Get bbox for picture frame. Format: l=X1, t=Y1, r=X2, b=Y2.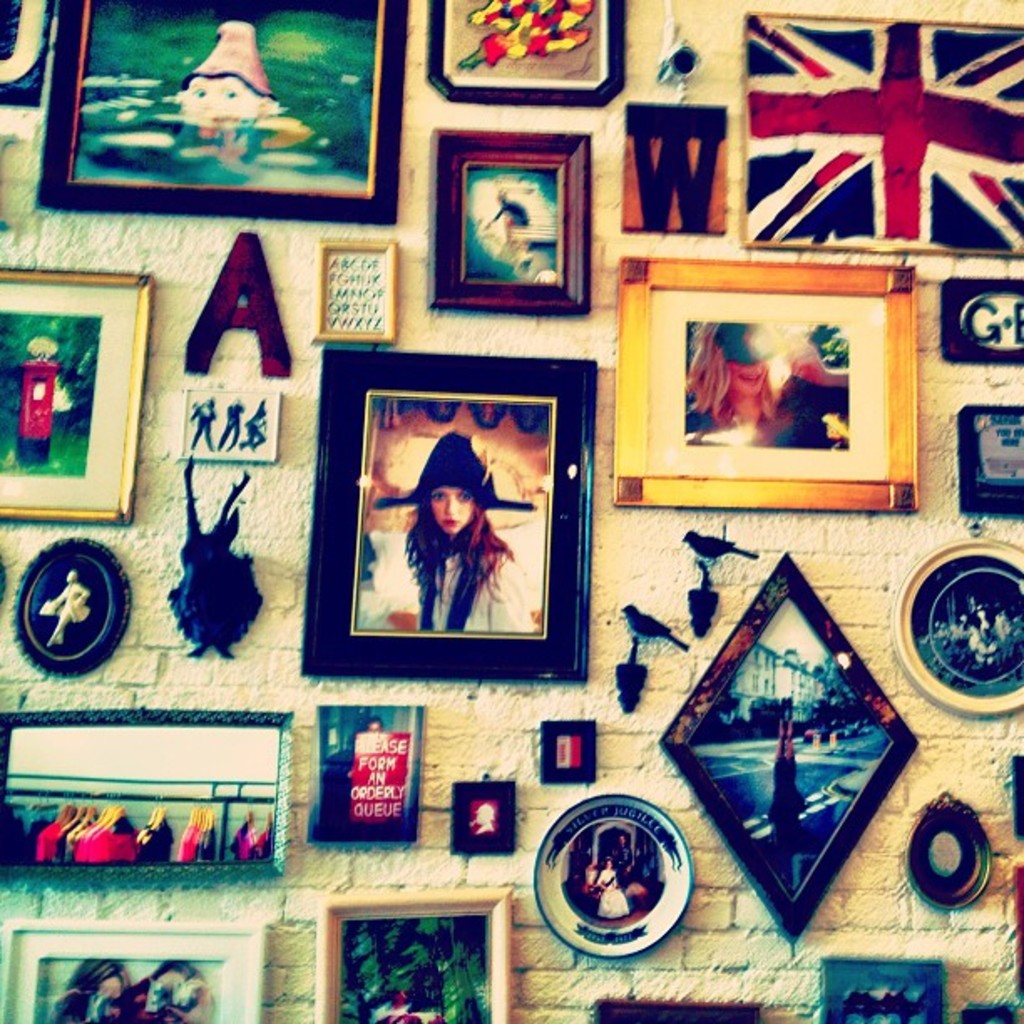
l=303, t=336, r=597, b=688.
